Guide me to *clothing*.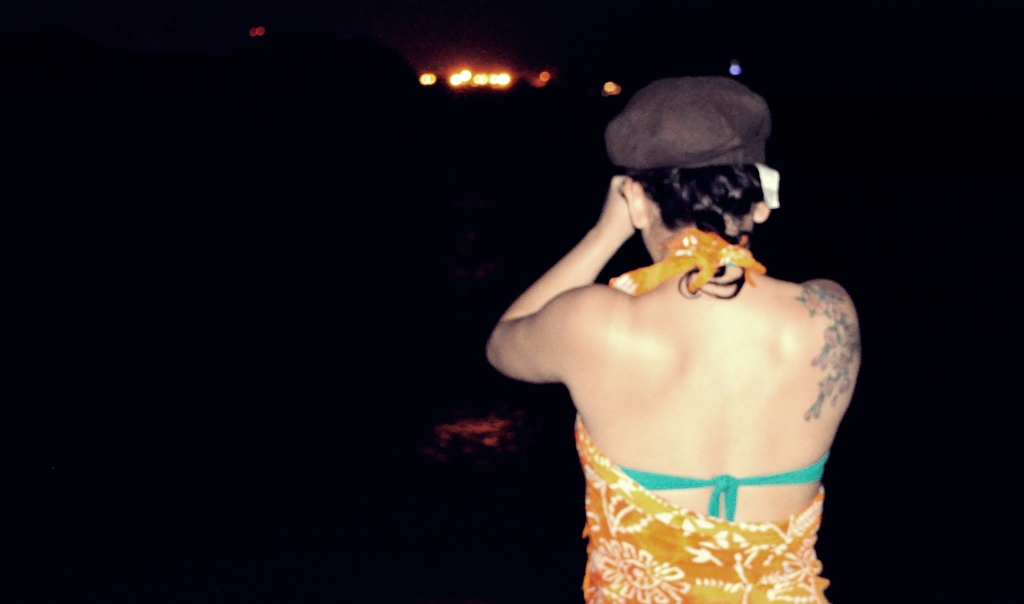
Guidance: bbox=(568, 227, 826, 603).
